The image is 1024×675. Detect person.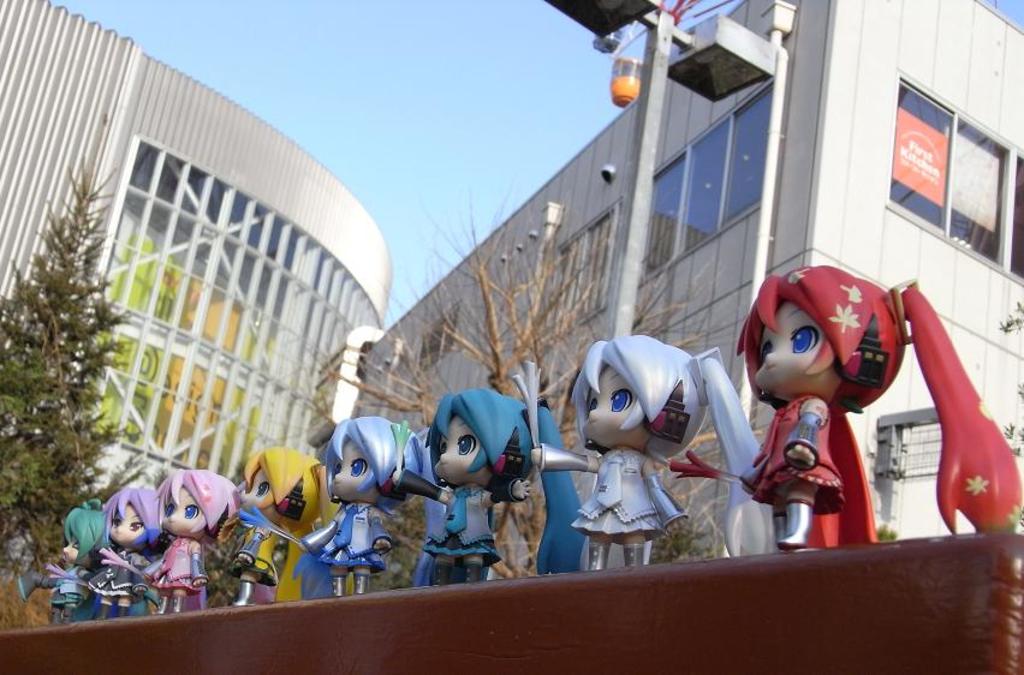
Detection: bbox=(566, 338, 757, 575).
